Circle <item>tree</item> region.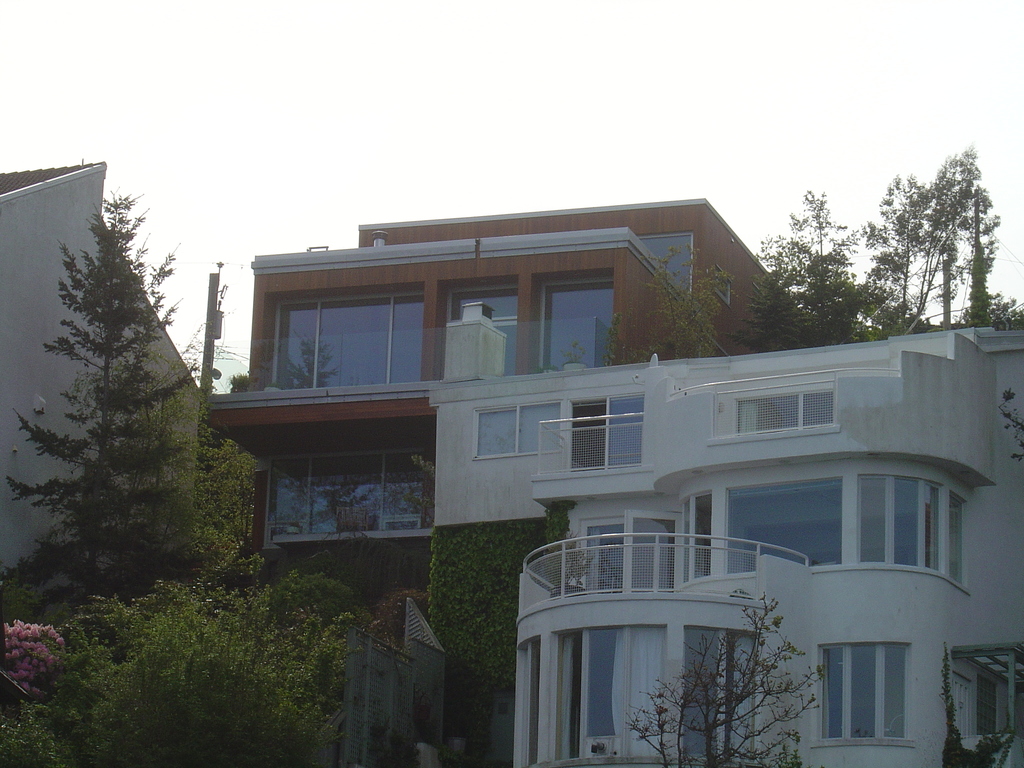
Region: {"left": 234, "top": 561, "right": 383, "bottom": 638}.
